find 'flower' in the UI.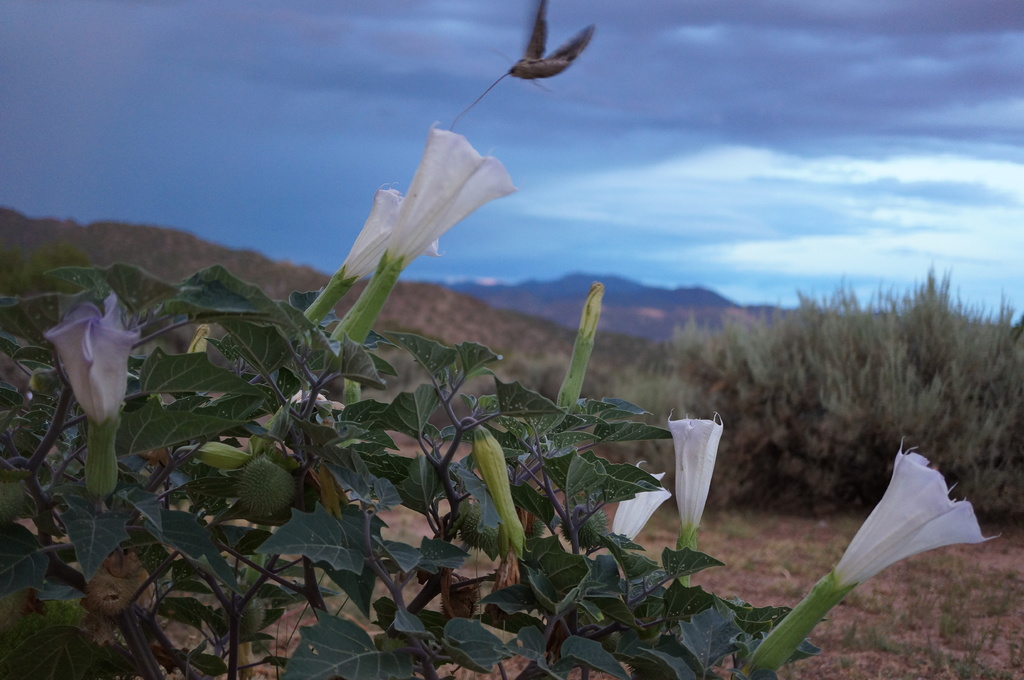
UI element at bbox=(604, 463, 670, 547).
